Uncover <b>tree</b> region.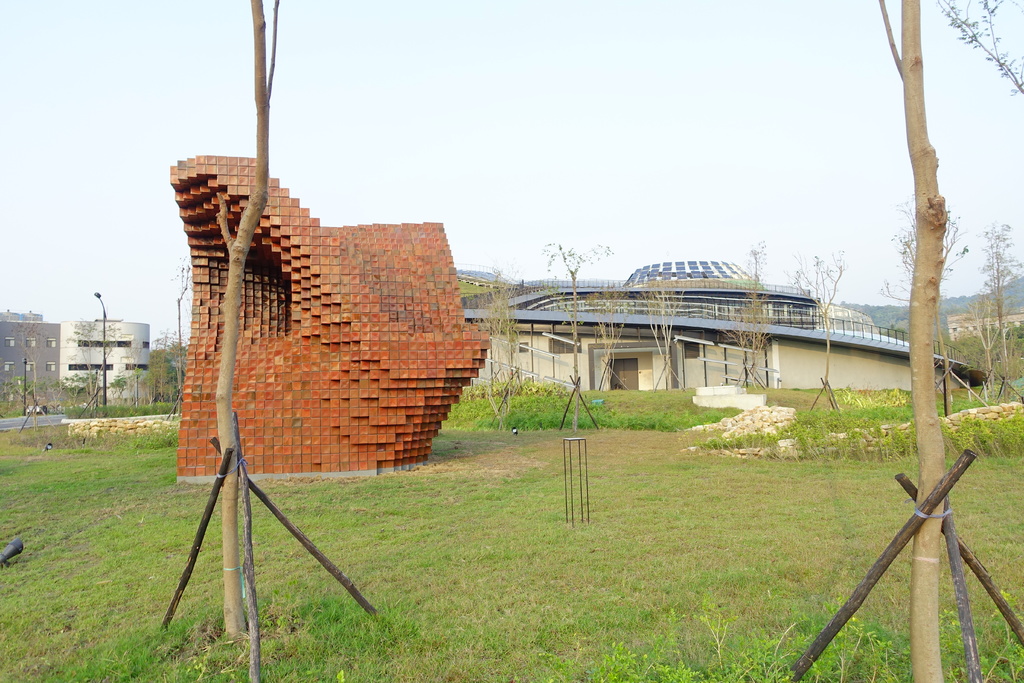
Uncovered: rect(479, 263, 528, 429).
